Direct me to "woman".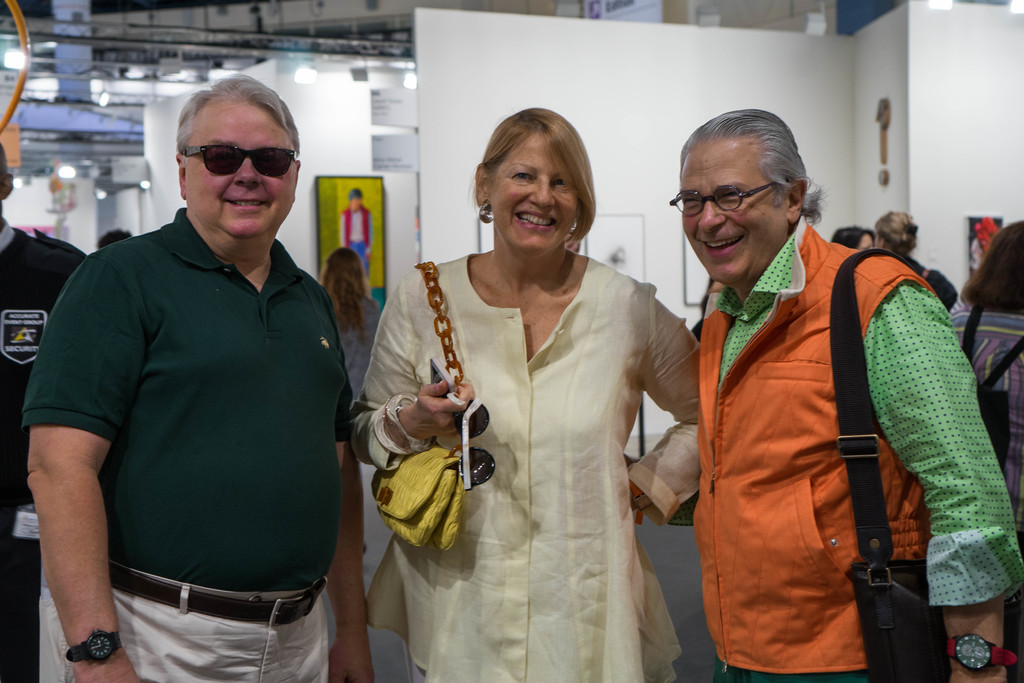
Direction: 315:247:383:407.
